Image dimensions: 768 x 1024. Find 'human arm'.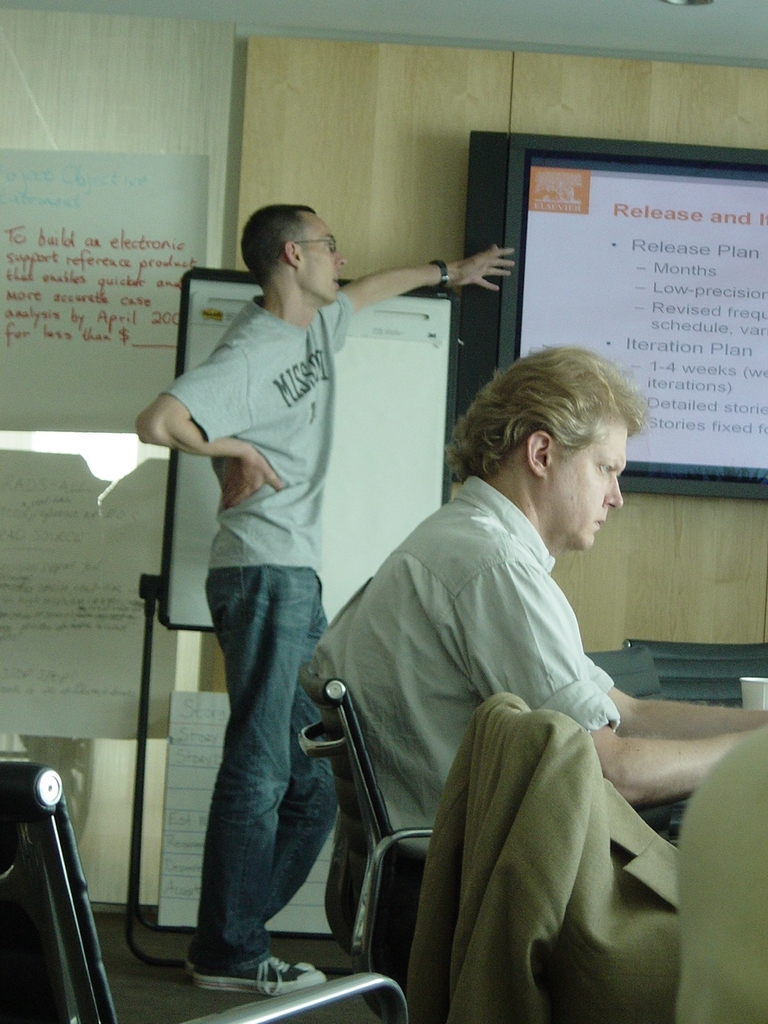
left=345, top=242, right=519, bottom=332.
